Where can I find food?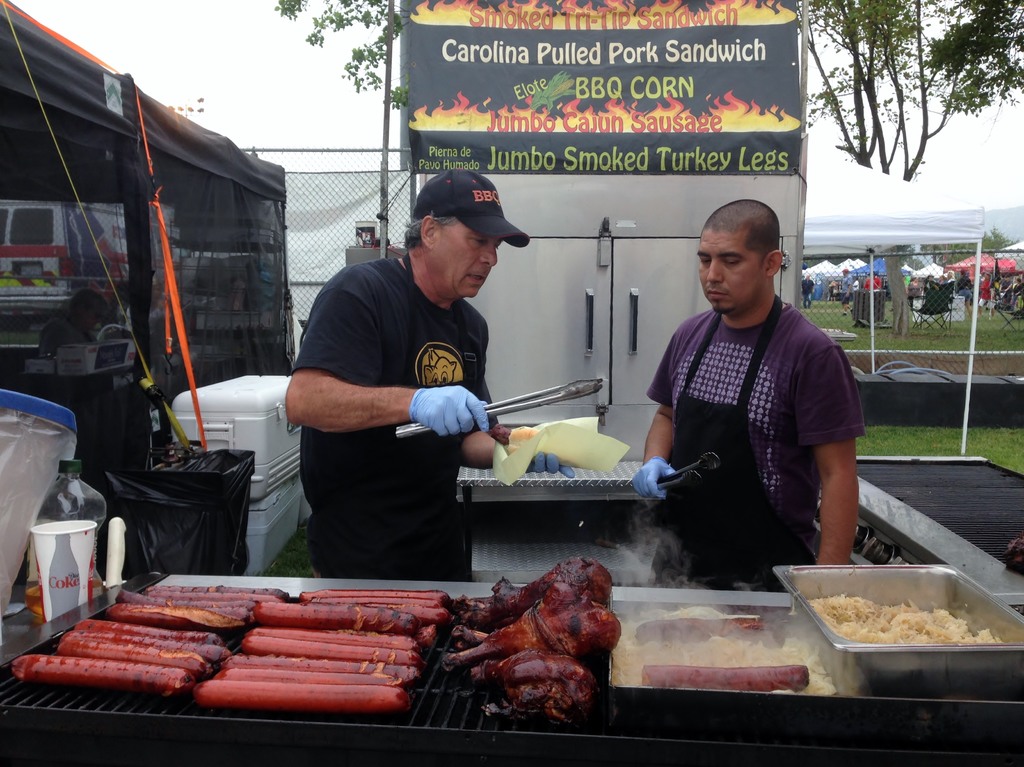
You can find it at bbox(5, 578, 447, 715).
